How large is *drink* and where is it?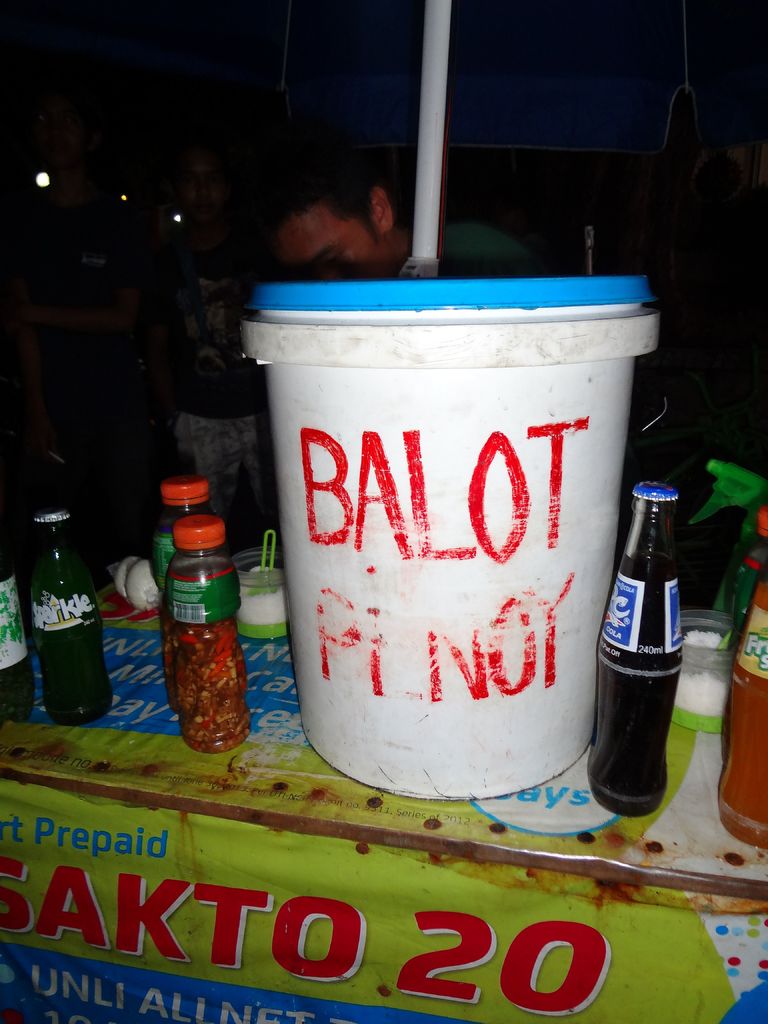
Bounding box: x1=717, y1=571, x2=767, y2=847.
